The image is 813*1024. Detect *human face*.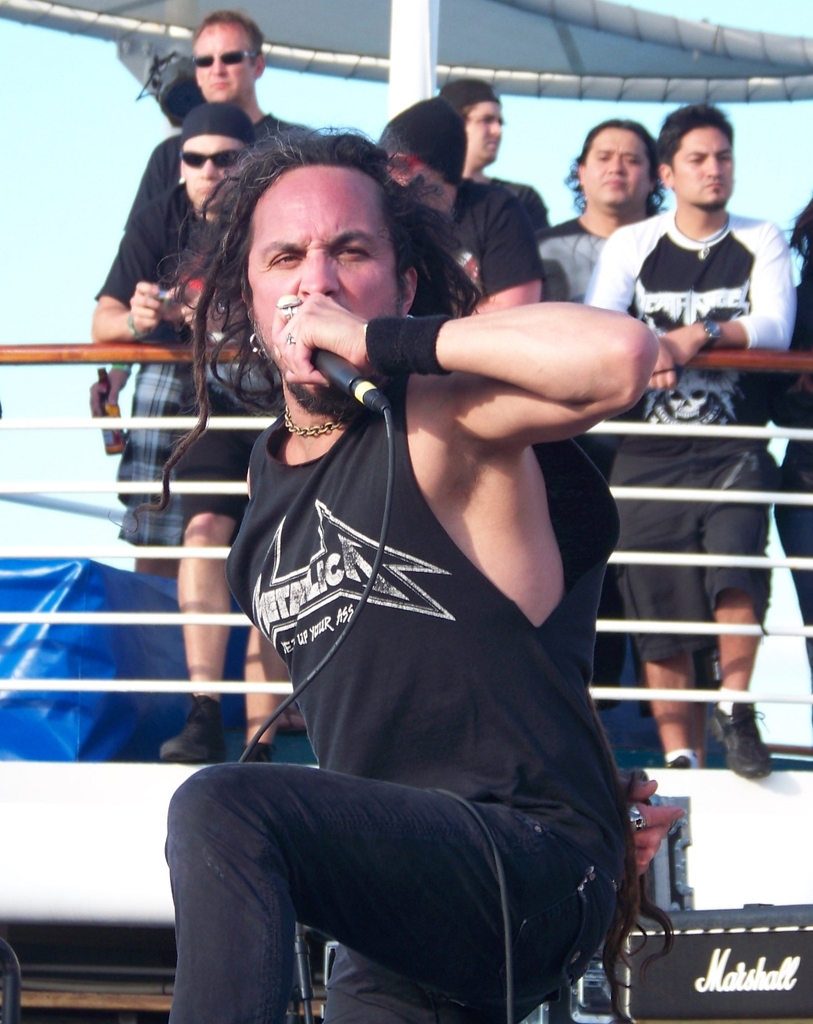
Detection: detection(187, 23, 256, 100).
